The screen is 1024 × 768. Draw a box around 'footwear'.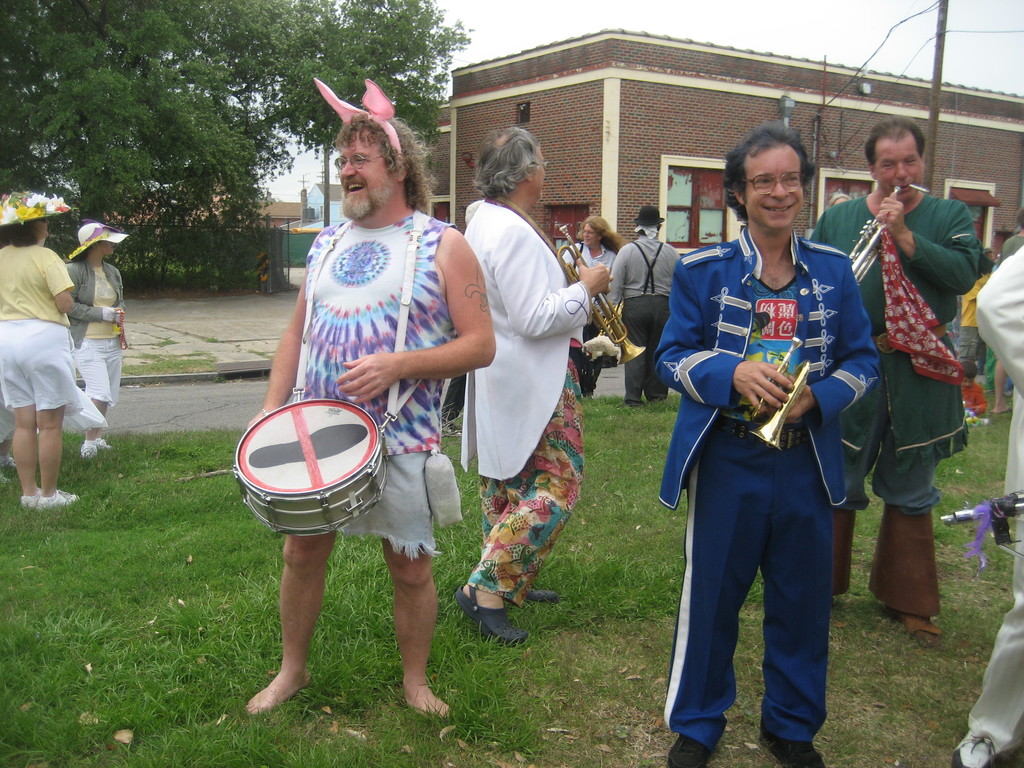
{"x1": 40, "y1": 488, "x2": 79, "y2": 507}.
